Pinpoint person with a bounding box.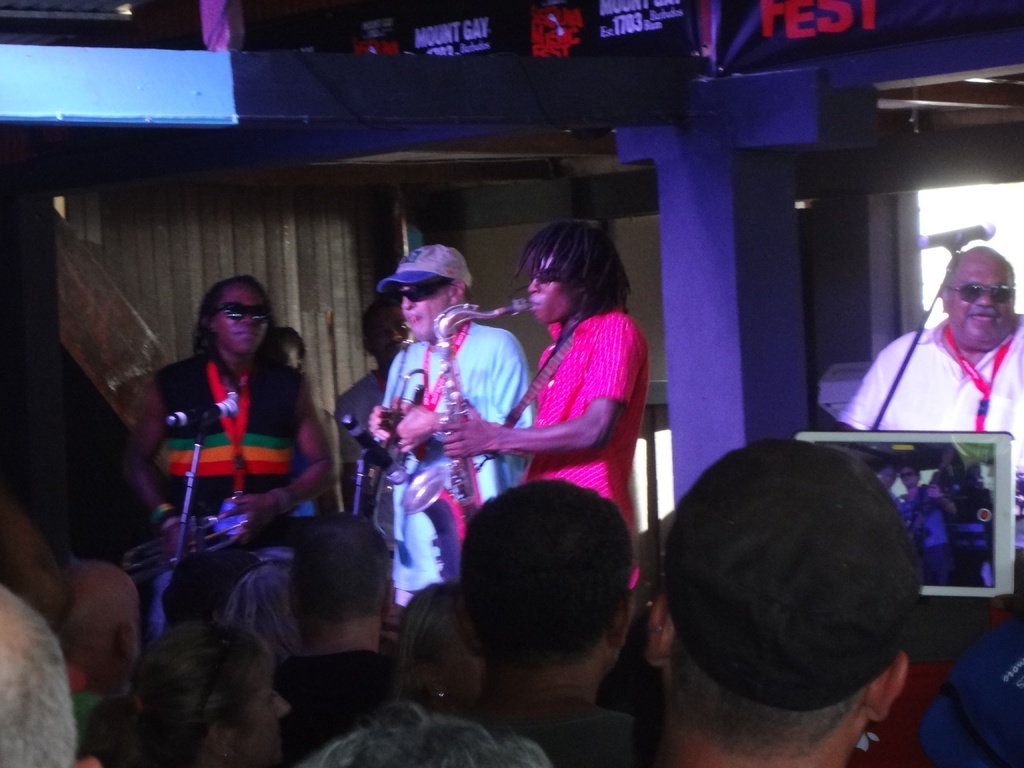
[x1=662, y1=438, x2=914, y2=767].
